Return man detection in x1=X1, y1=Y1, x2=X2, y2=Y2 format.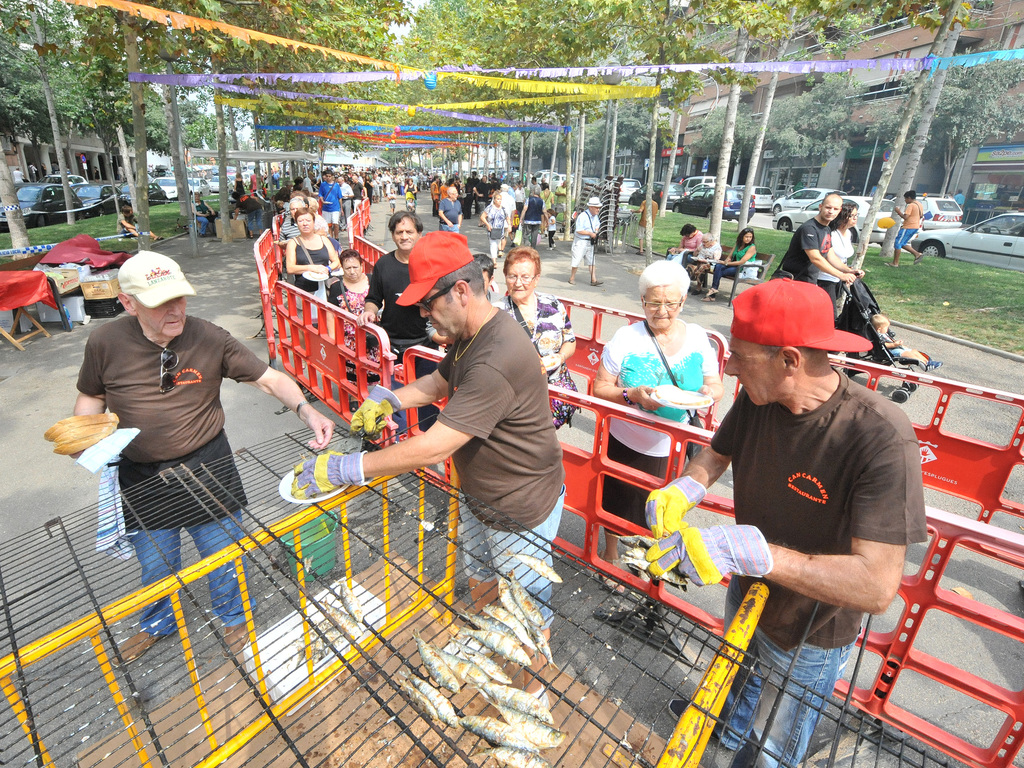
x1=69, y1=249, x2=336, y2=671.
